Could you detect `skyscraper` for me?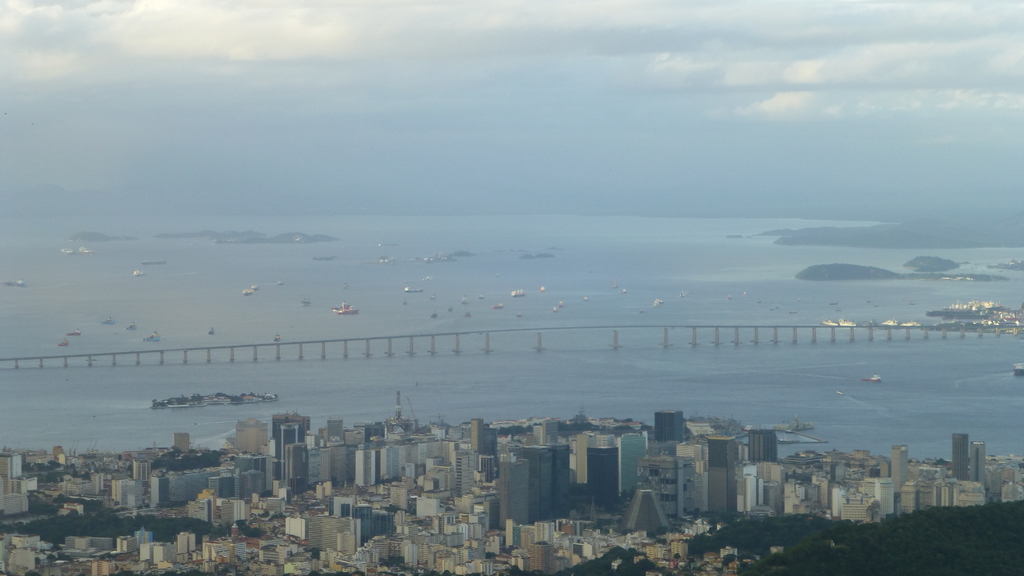
Detection result: (left=891, top=445, right=908, bottom=495).
